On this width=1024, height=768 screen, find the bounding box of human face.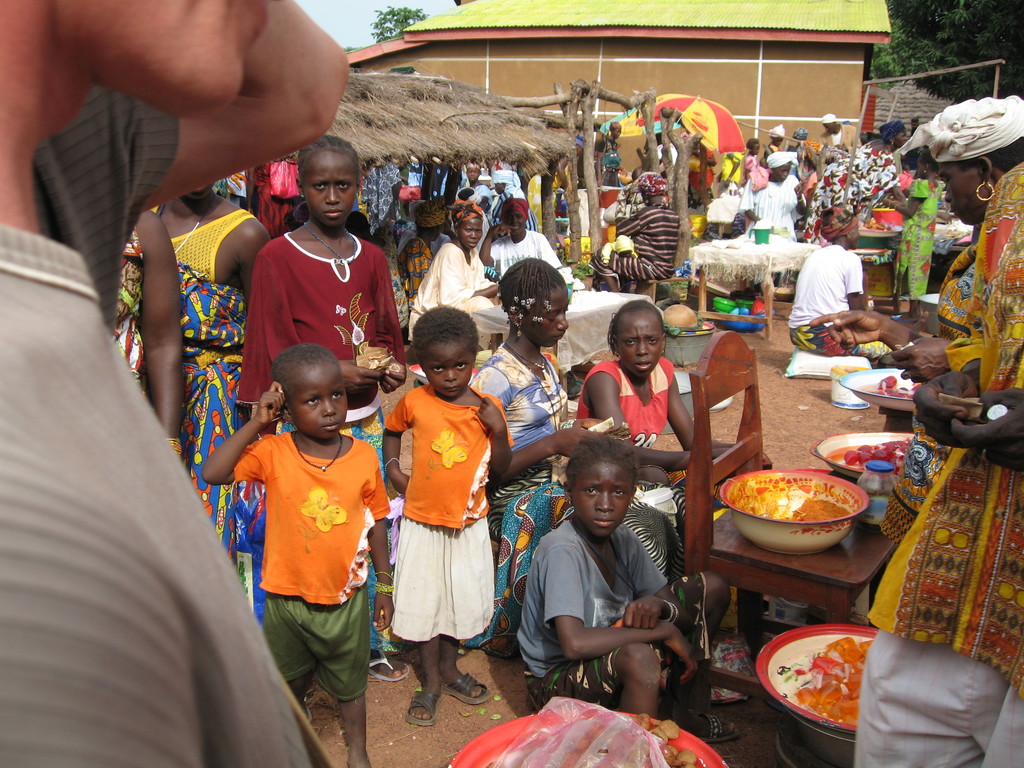
Bounding box: box=[303, 153, 358, 228].
